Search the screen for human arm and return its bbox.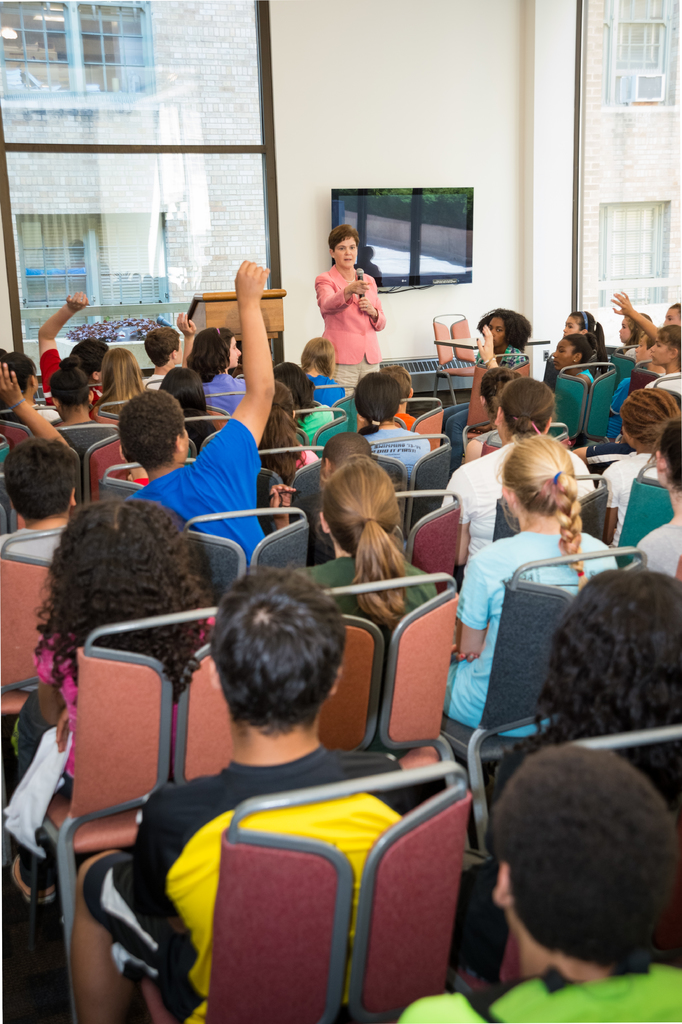
Found: x1=18, y1=280, x2=95, y2=401.
